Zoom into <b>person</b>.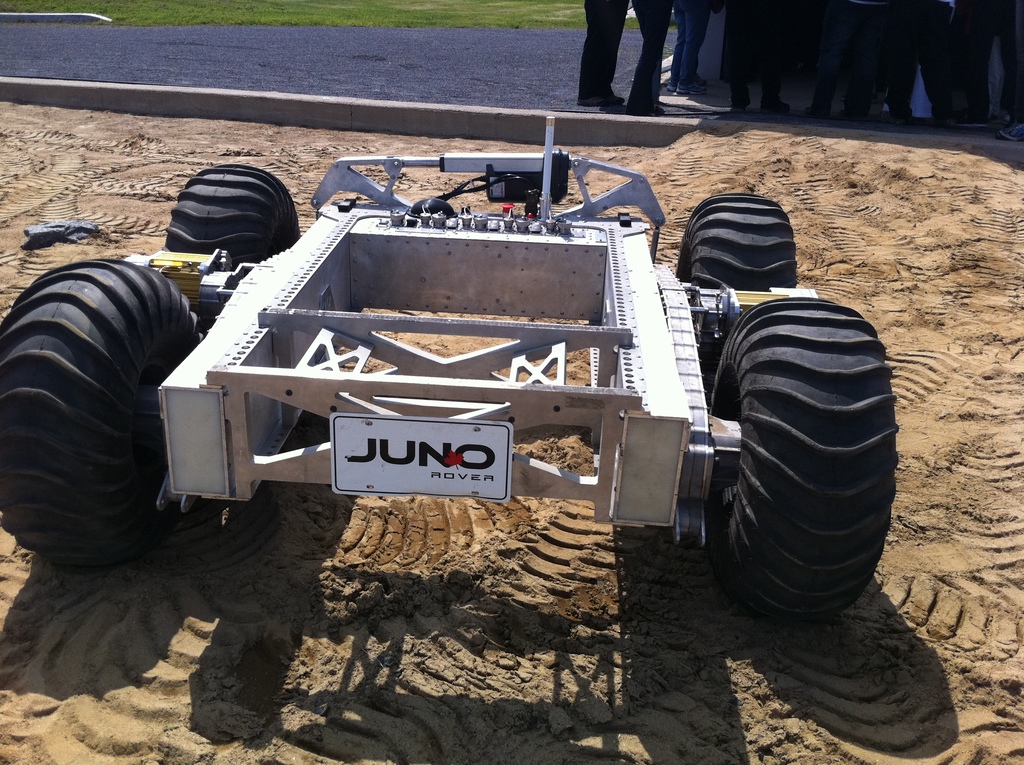
Zoom target: [565,0,630,108].
